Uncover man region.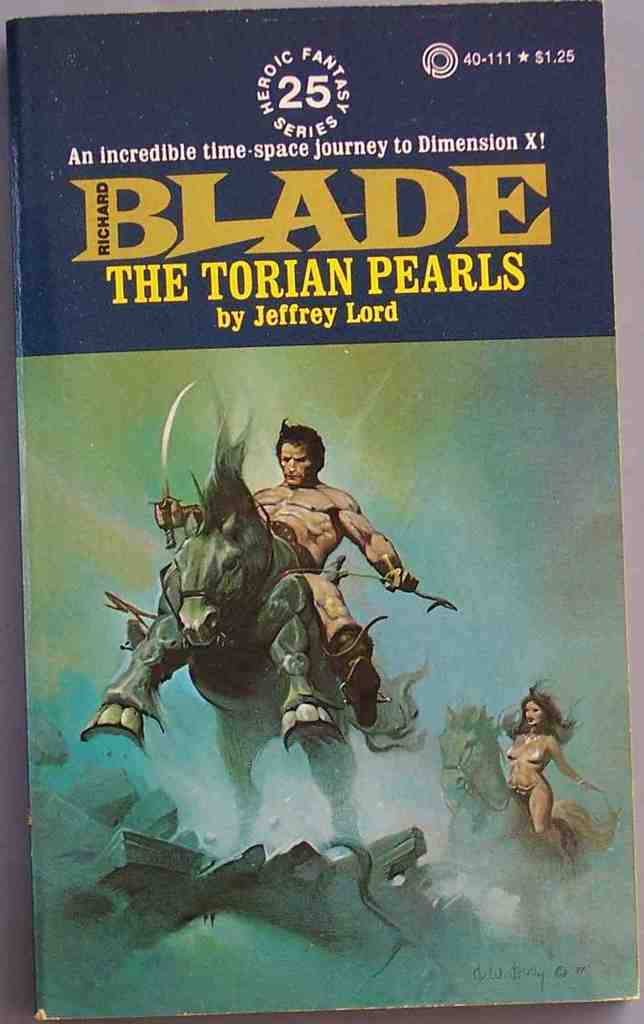
Uncovered: [144,421,420,741].
